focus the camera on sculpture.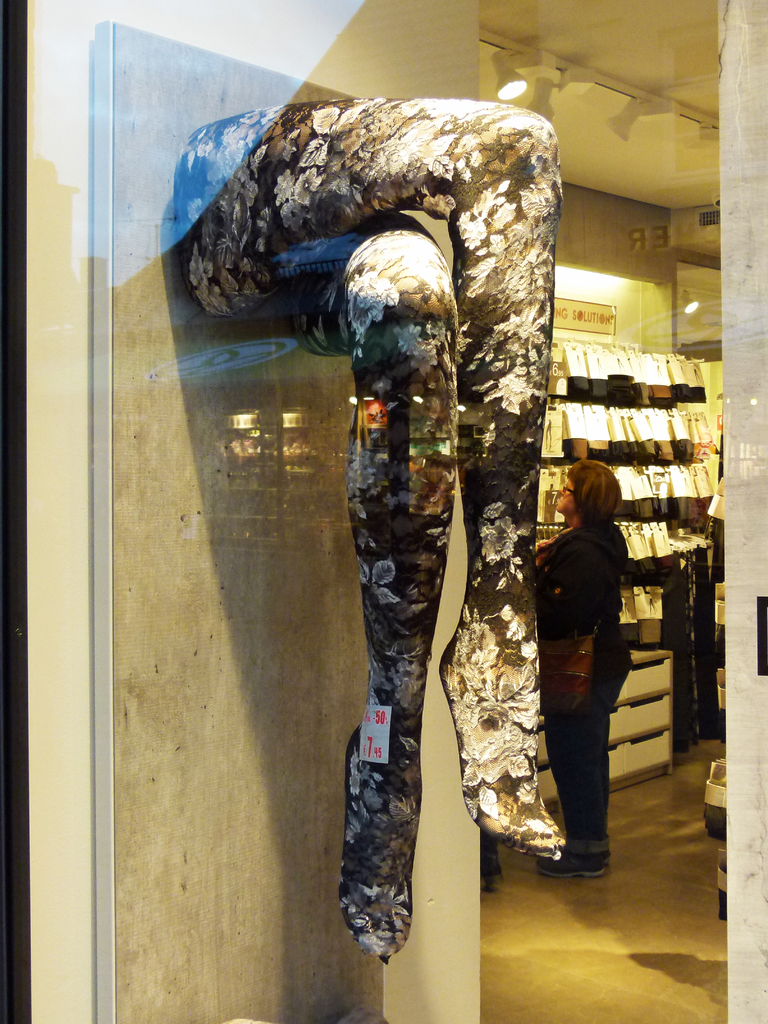
Focus region: (164,97,586,970).
